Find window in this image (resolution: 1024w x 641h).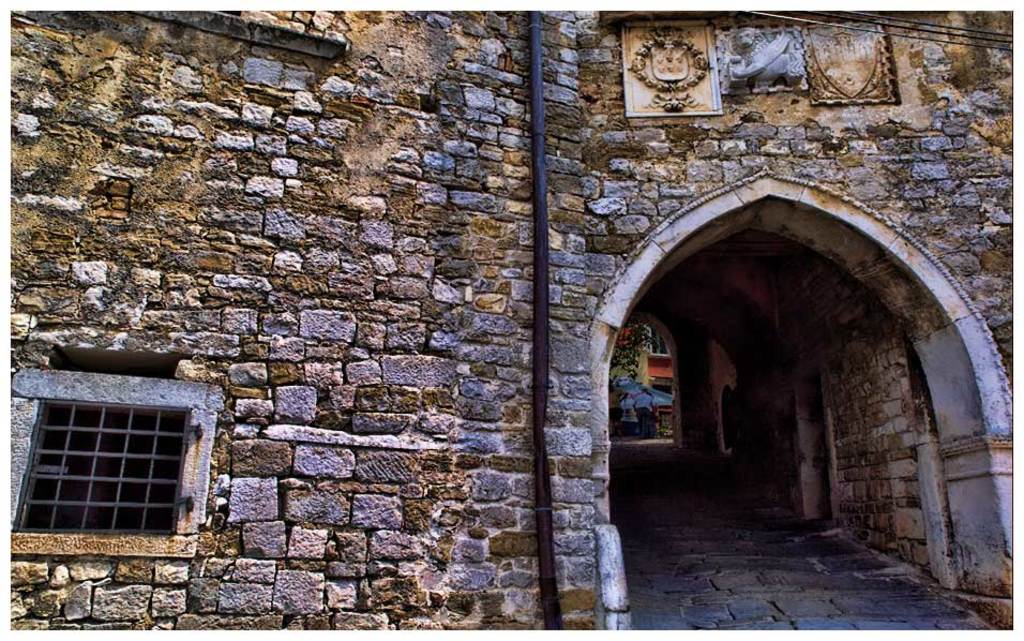
[33, 376, 202, 553].
